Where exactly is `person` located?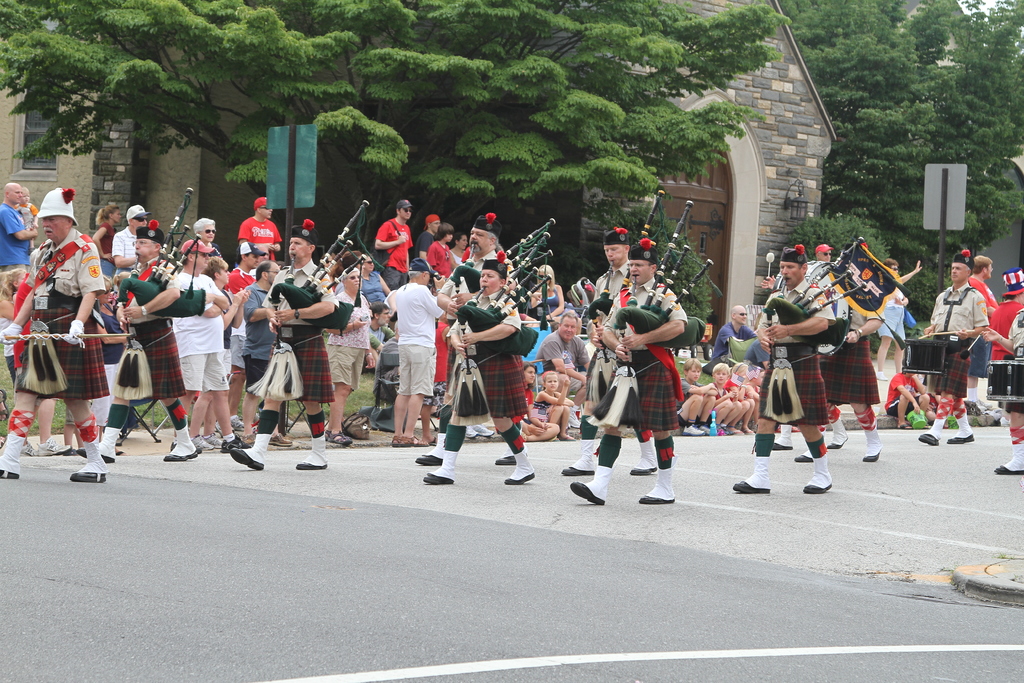
Its bounding box is region(255, 219, 347, 470).
